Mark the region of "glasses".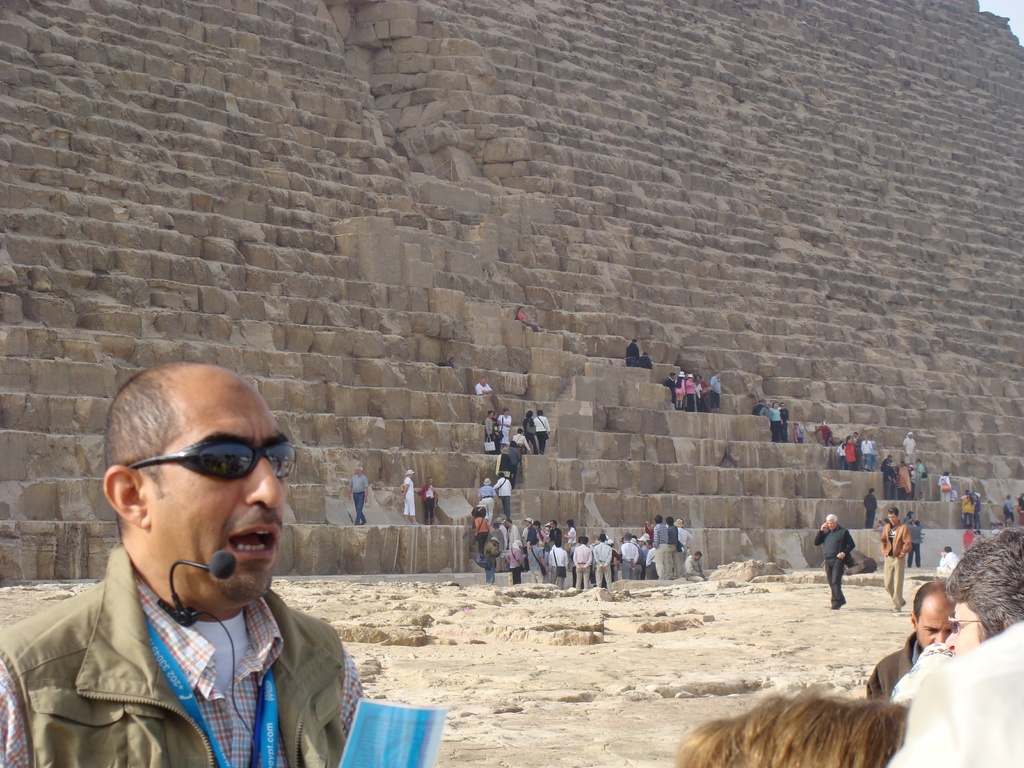
Region: bbox=[950, 616, 1009, 634].
